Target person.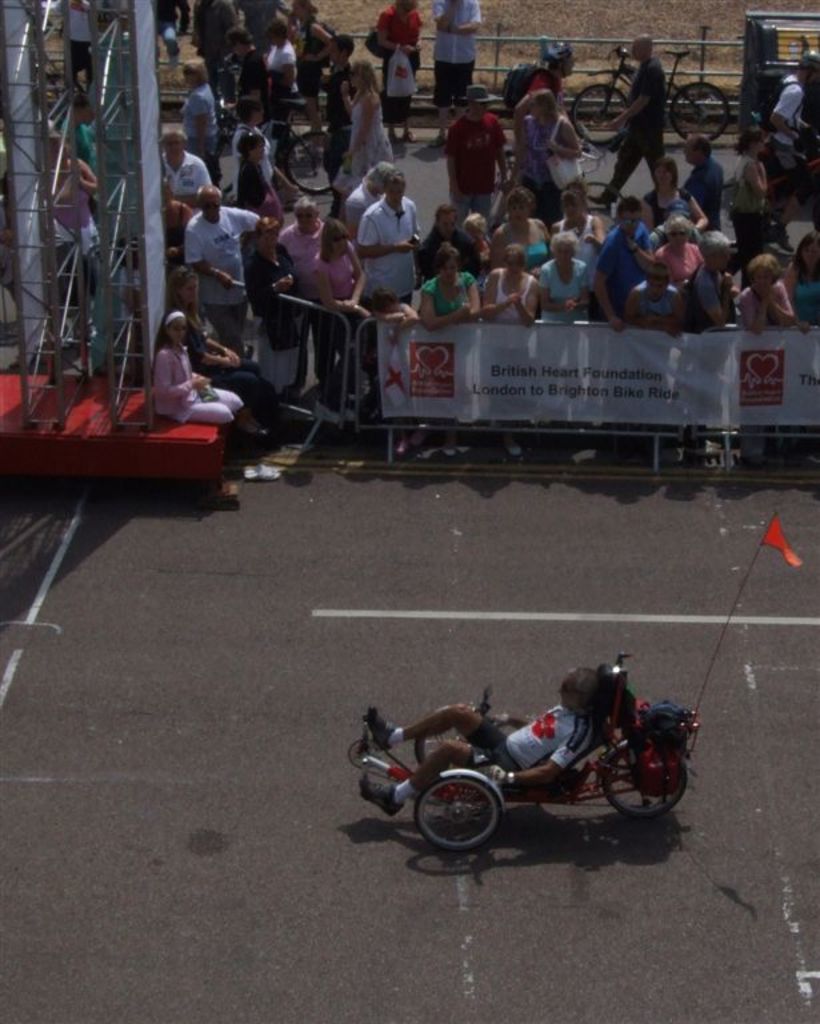
Target region: detection(360, 663, 592, 823).
